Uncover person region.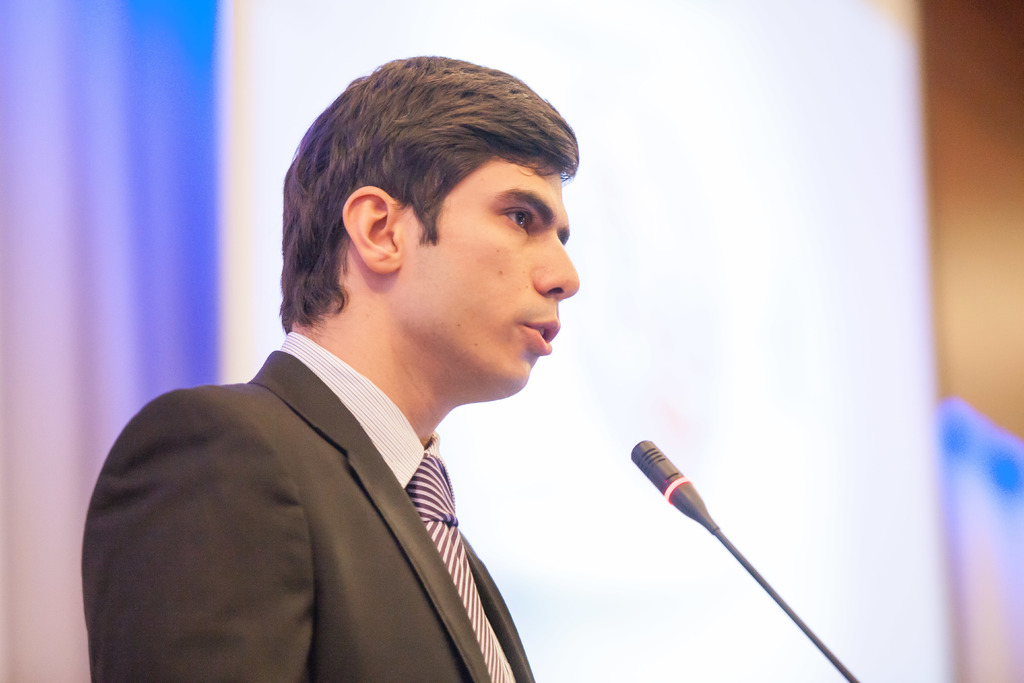
Uncovered: 79 50 584 682.
